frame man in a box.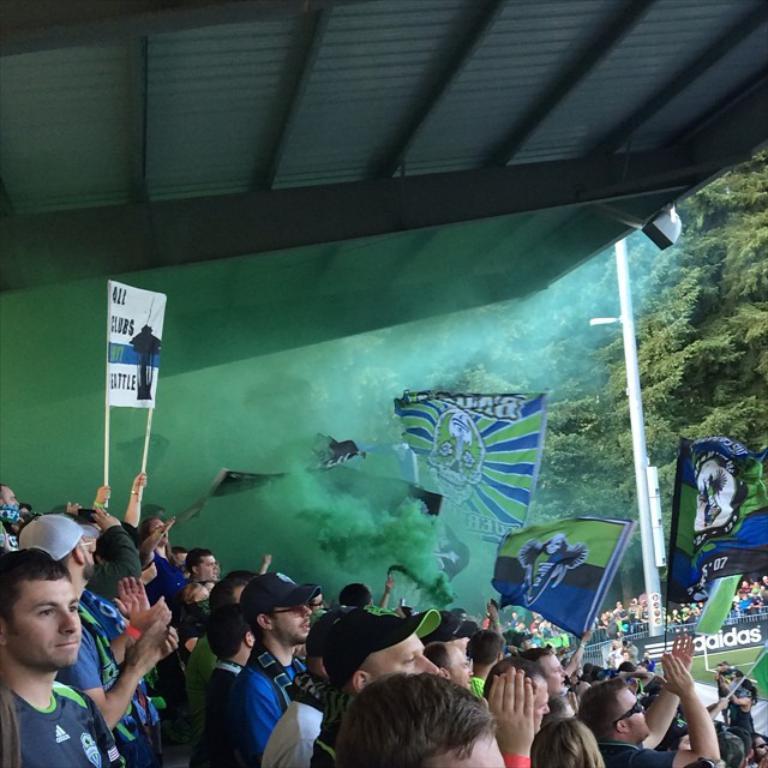
[586, 628, 730, 767].
